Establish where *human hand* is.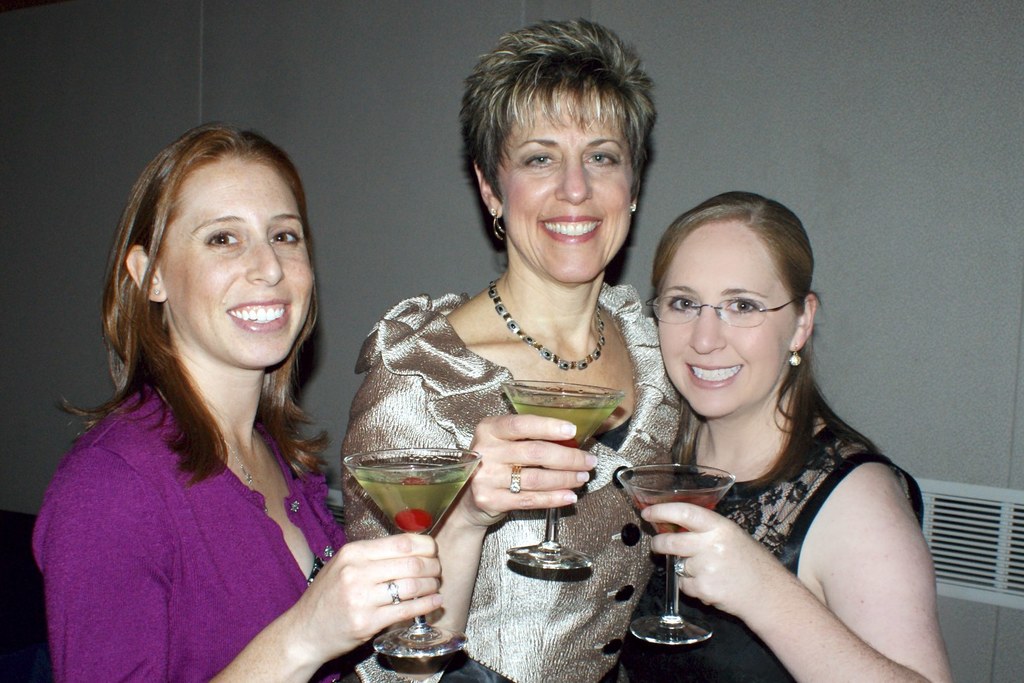
Established at region(464, 411, 600, 532).
